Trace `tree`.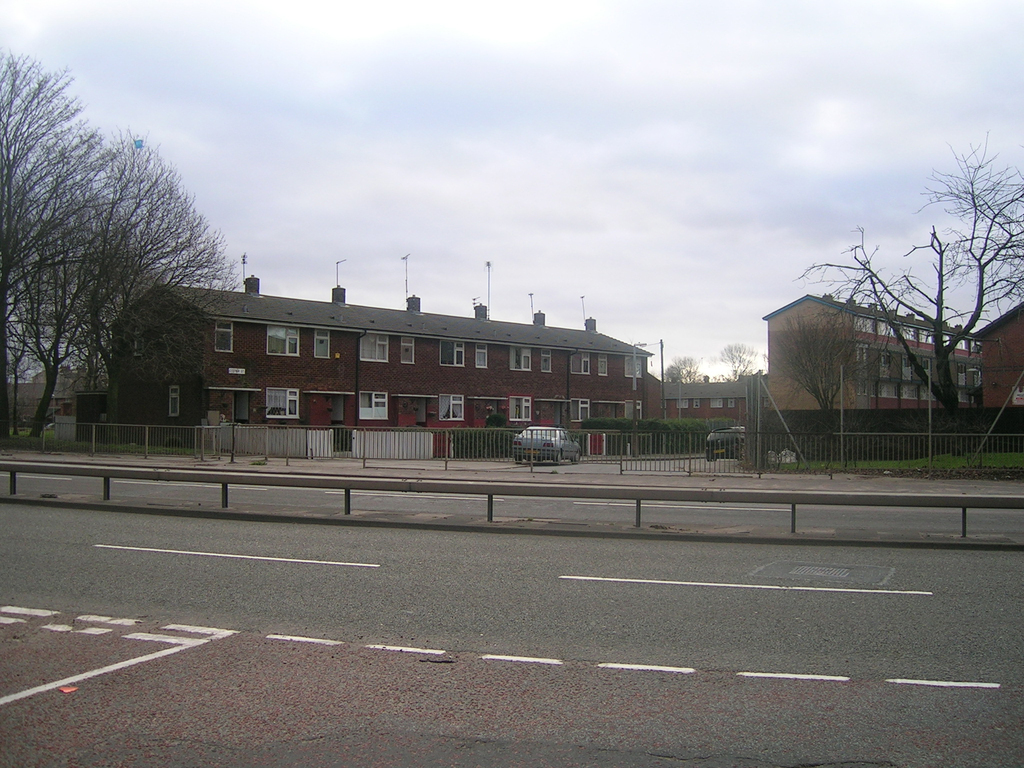
Traced to [x1=663, y1=342, x2=762, y2=397].
